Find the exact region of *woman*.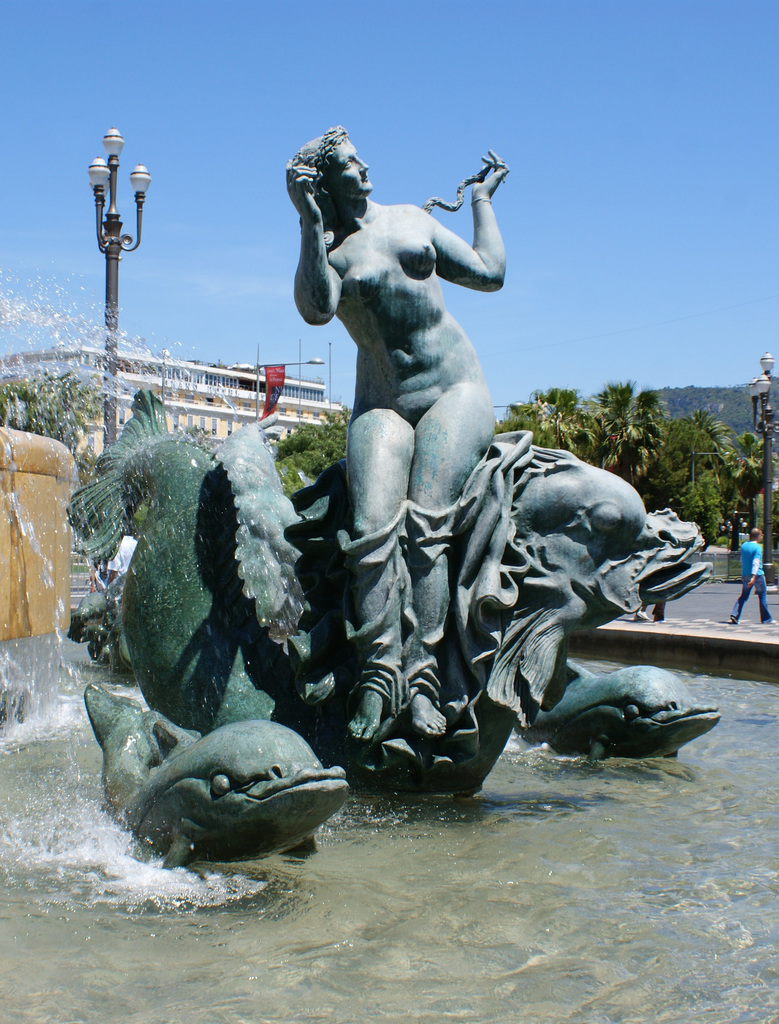
Exact region: (282,81,527,774).
